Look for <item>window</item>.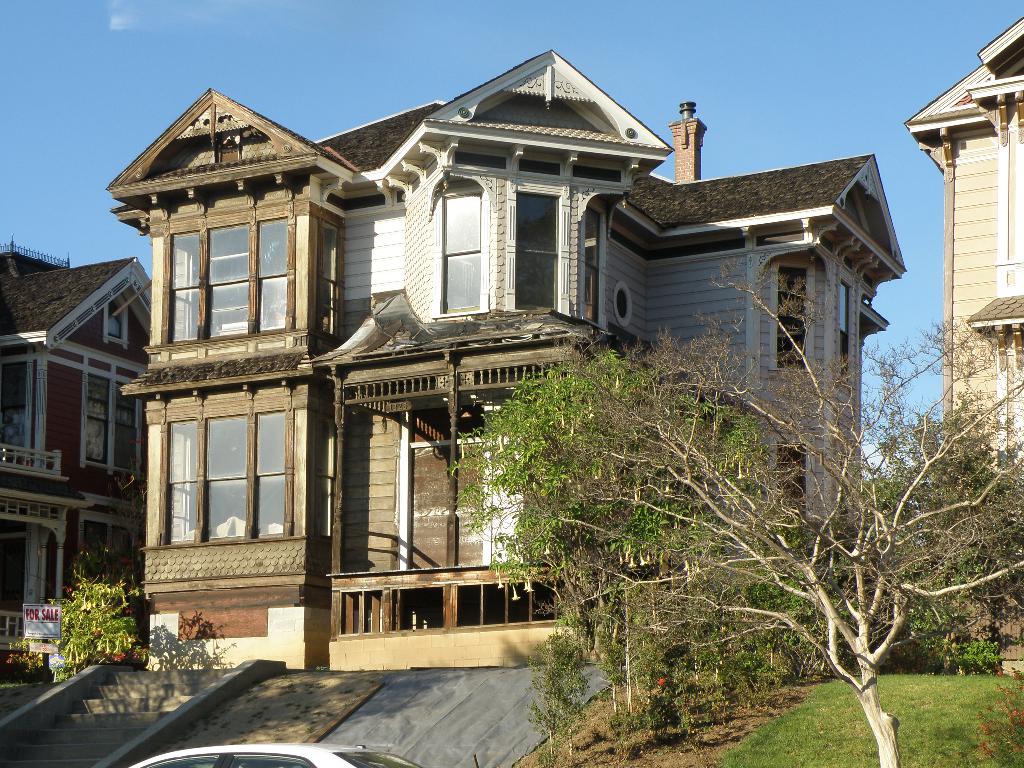
Found: crop(776, 269, 809, 368).
